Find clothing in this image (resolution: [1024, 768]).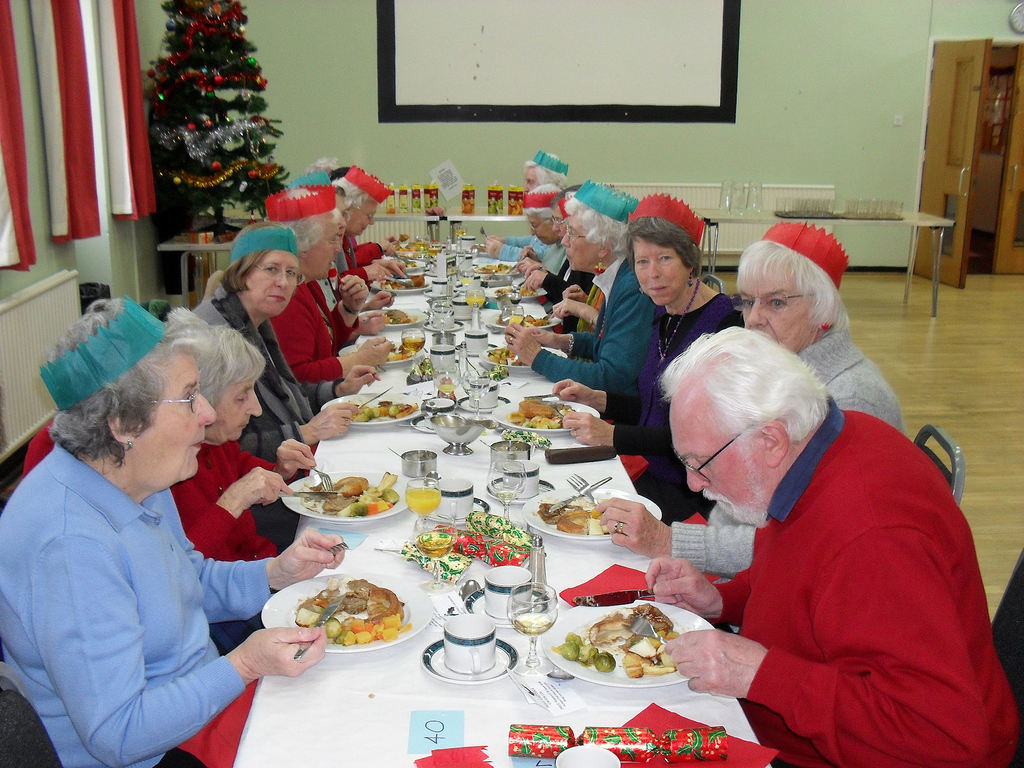
714 408 1020 761.
